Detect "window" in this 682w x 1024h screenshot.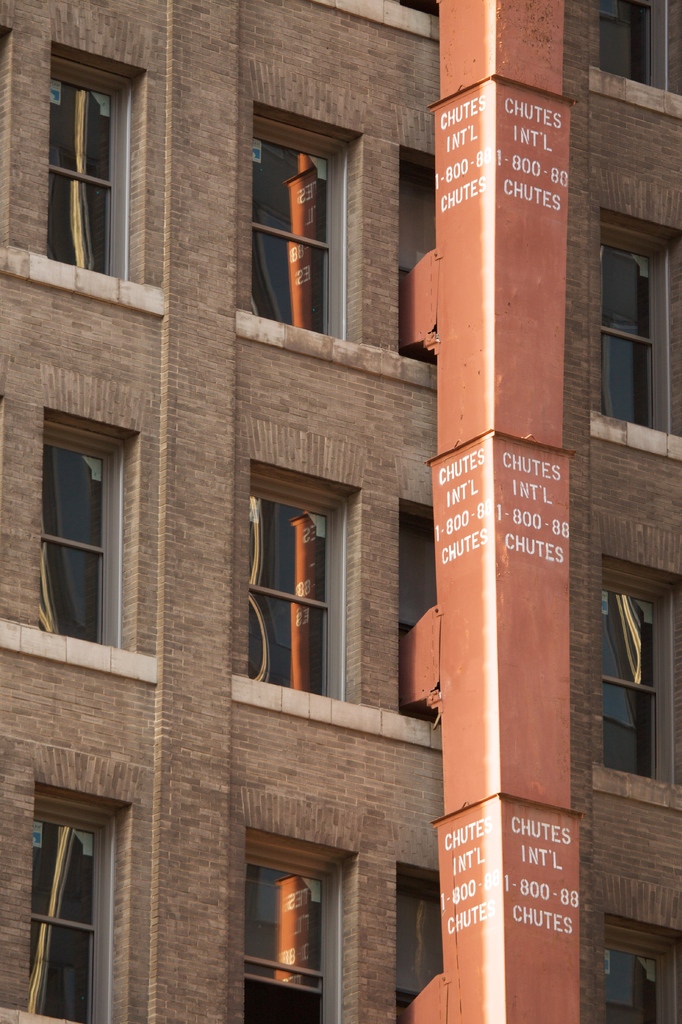
Detection: <box>612,929,681,1023</box>.
